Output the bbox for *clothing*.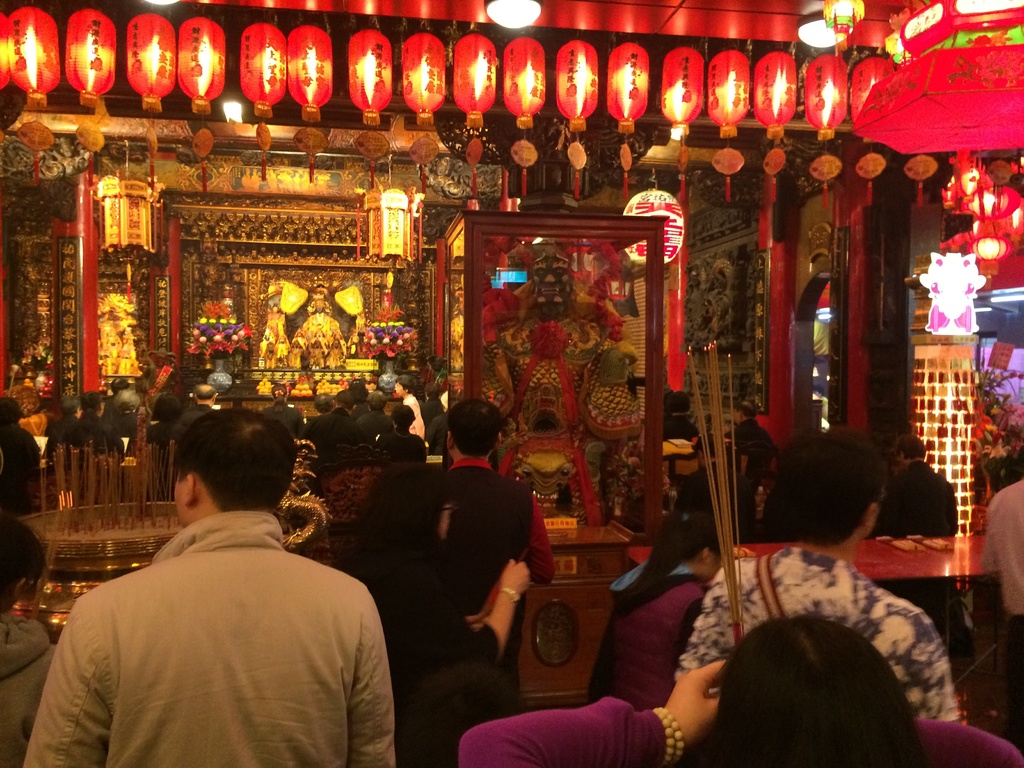
locate(667, 463, 758, 538).
